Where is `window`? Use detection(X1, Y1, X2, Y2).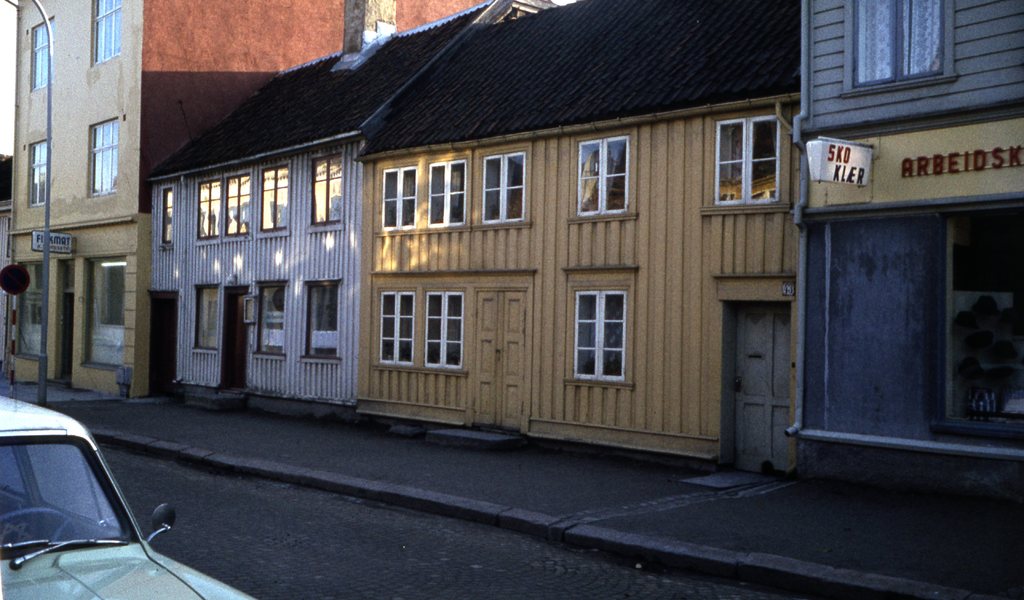
detection(195, 178, 221, 241).
